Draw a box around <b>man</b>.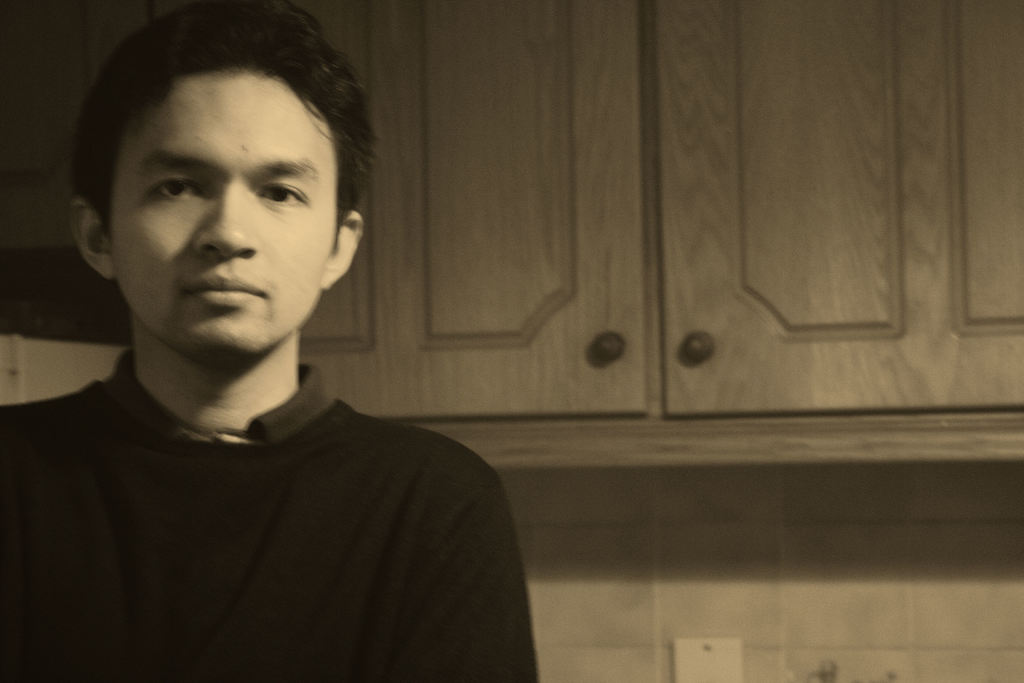
(x1=0, y1=0, x2=534, y2=668).
